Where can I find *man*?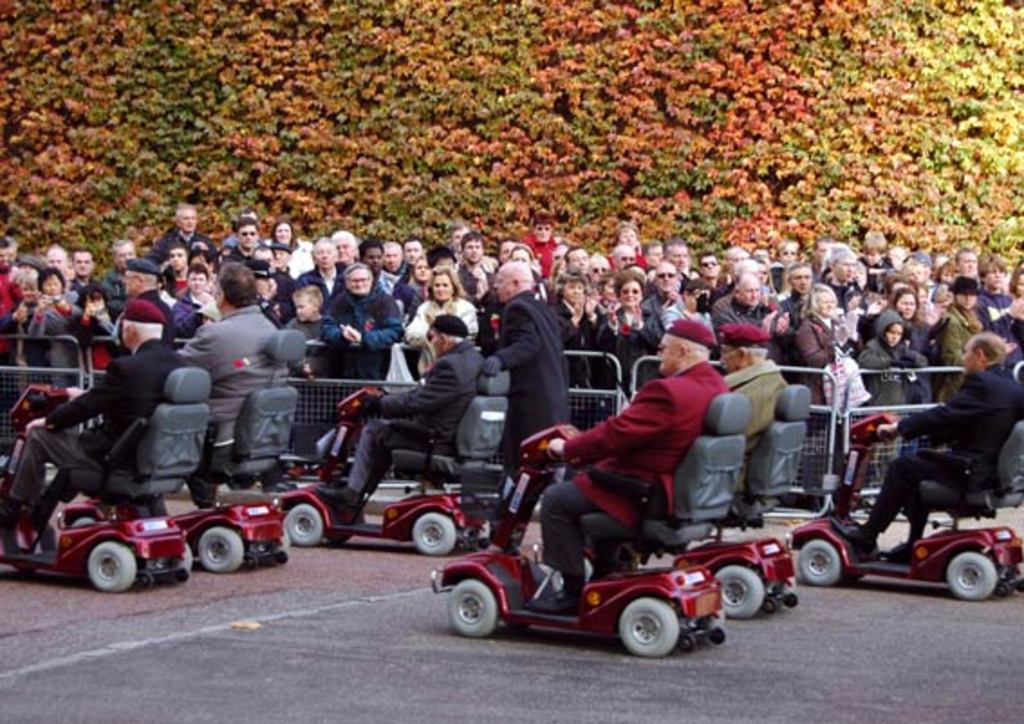
You can find it at <region>661, 235, 692, 285</region>.
